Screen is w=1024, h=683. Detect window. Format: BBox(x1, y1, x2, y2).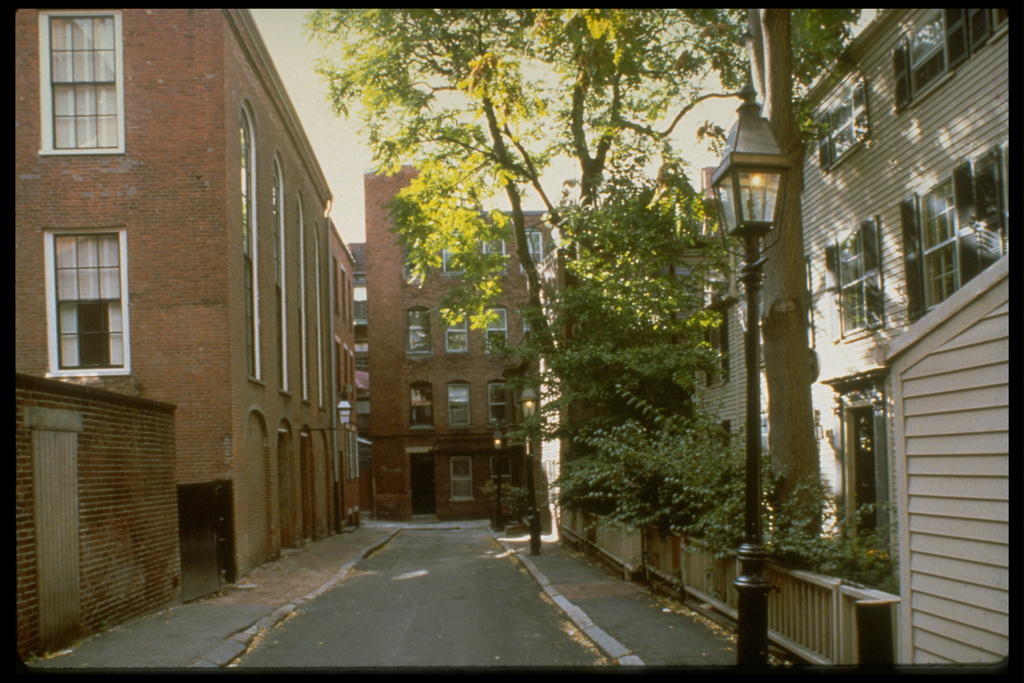
BBox(821, 76, 872, 180).
